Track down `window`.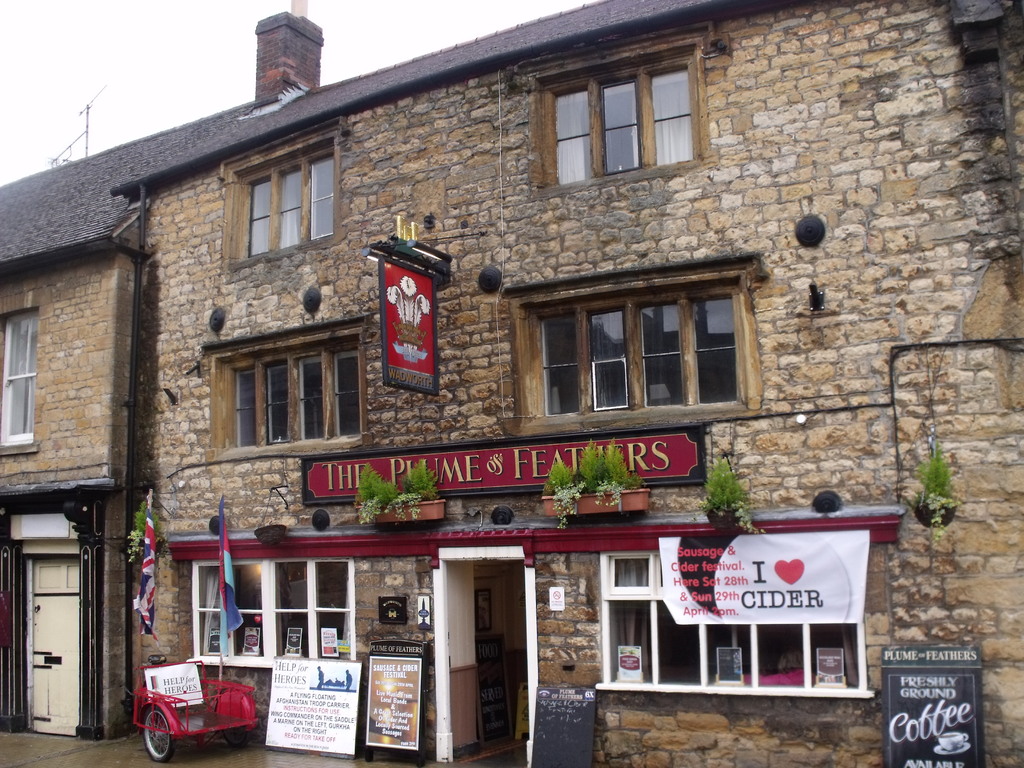
Tracked to detection(515, 257, 760, 431).
